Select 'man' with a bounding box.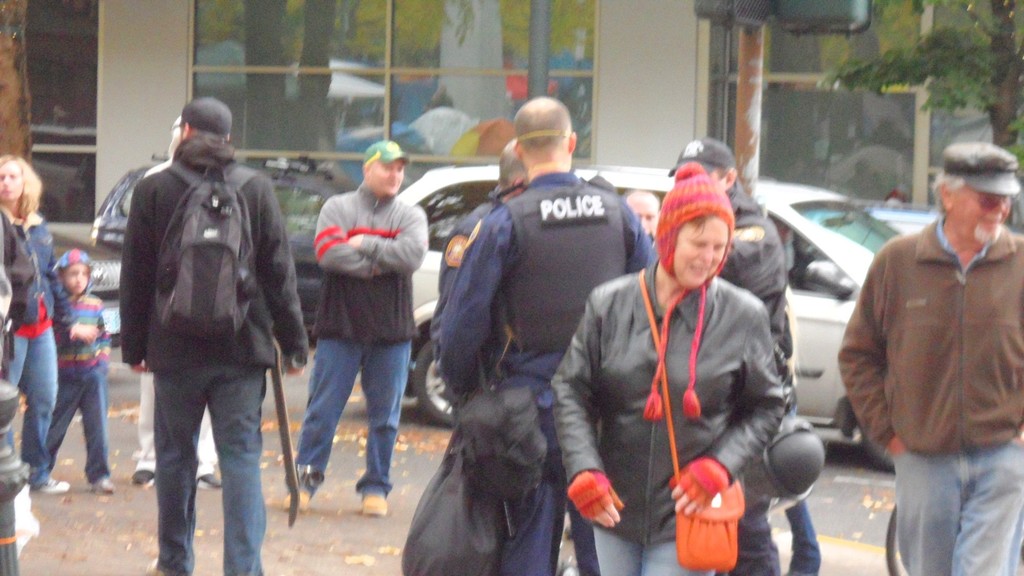
{"left": 284, "top": 136, "right": 431, "bottom": 519}.
